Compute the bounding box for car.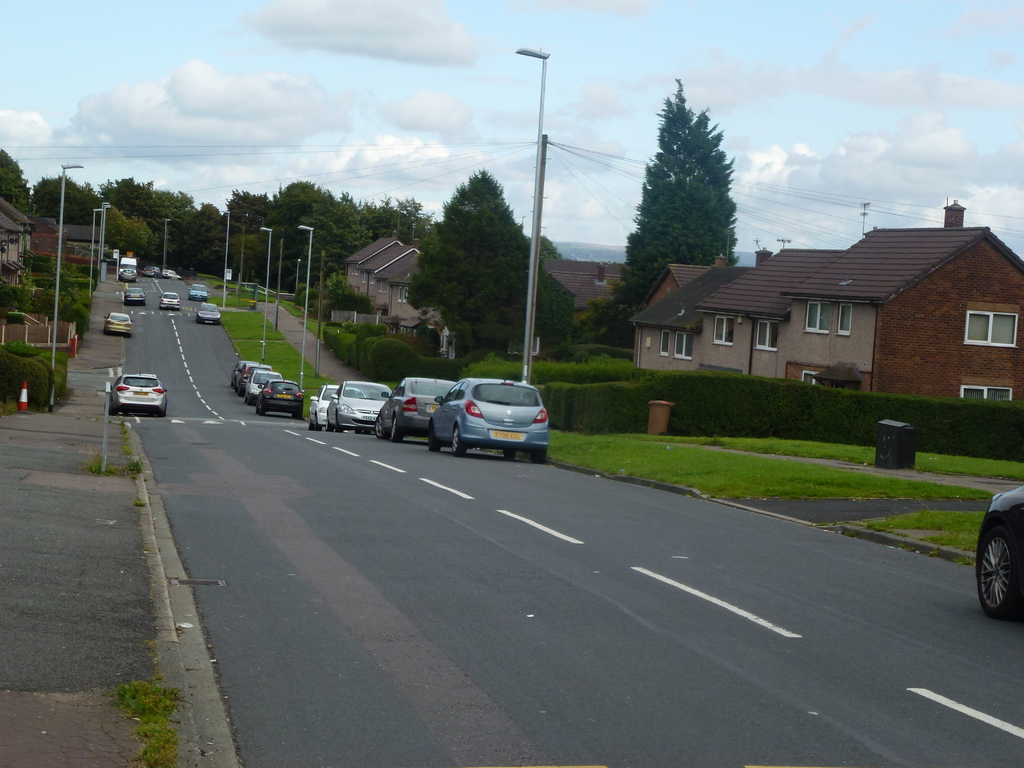
<bbox>977, 490, 1023, 620</bbox>.
